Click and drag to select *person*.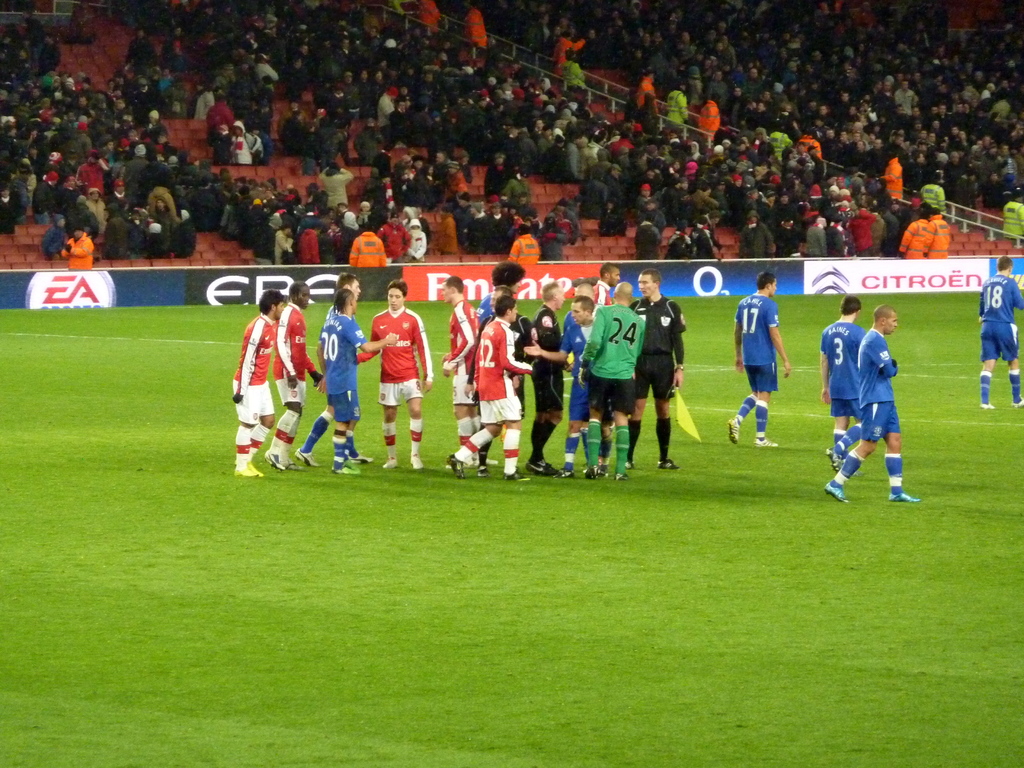
Selection: bbox=(698, 97, 716, 136).
